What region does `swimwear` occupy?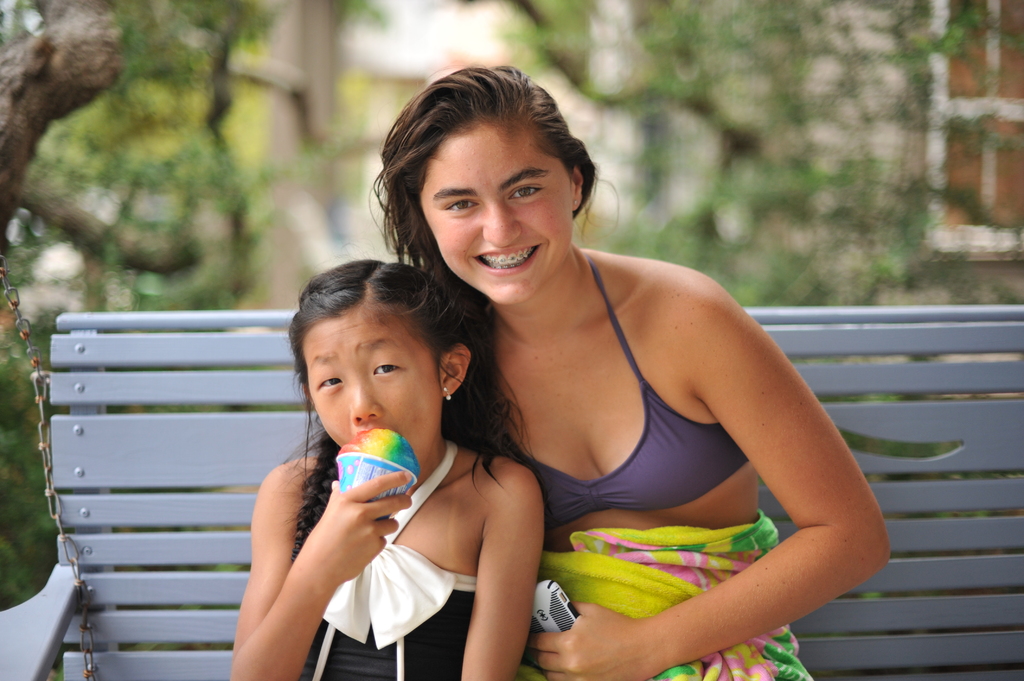
<region>500, 255, 748, 531</region>.
